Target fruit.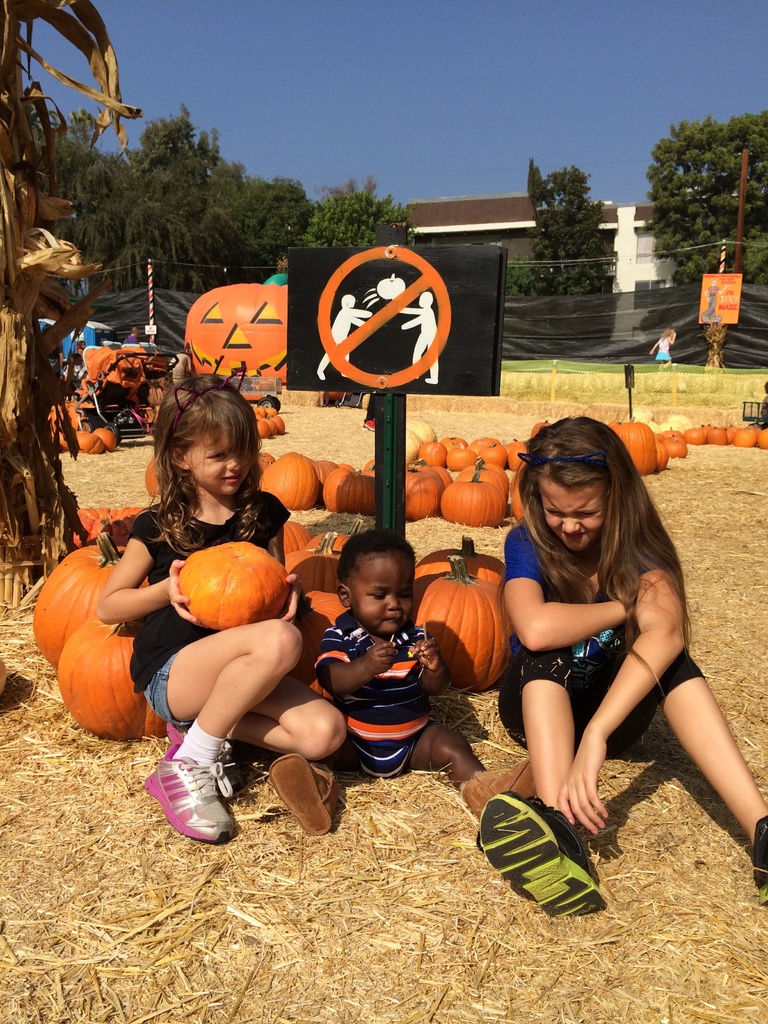
Target region: (x1=177, y1=271, x2=314, y2=386).
